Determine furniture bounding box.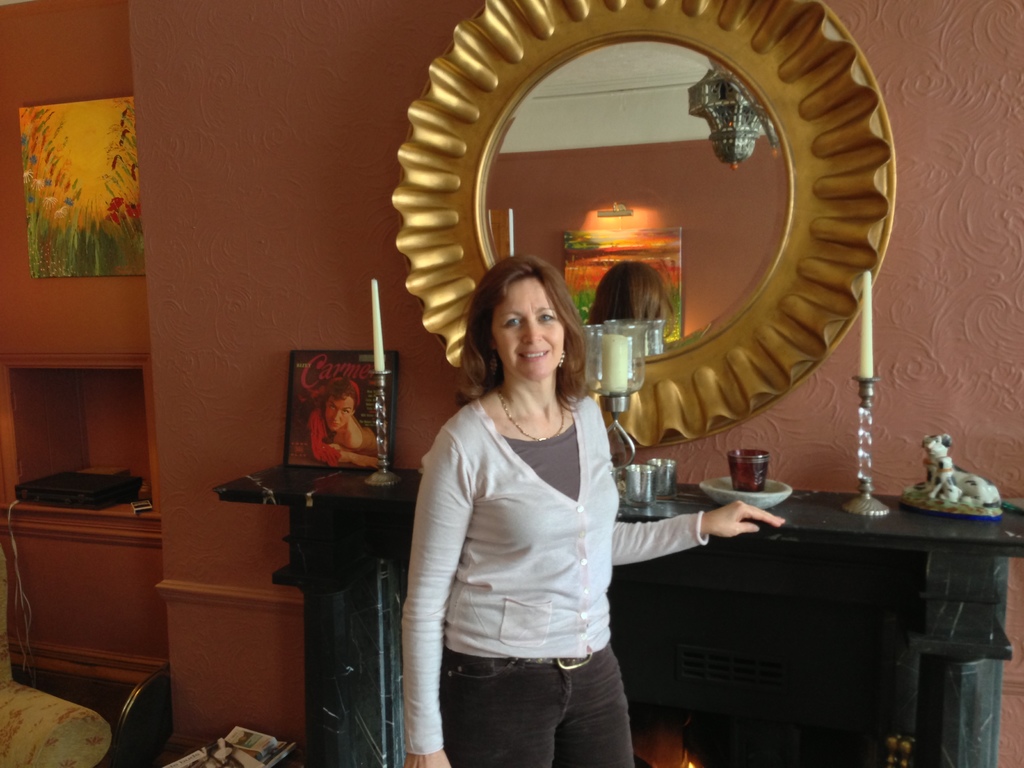
Determined: 214,460,1023,767.
